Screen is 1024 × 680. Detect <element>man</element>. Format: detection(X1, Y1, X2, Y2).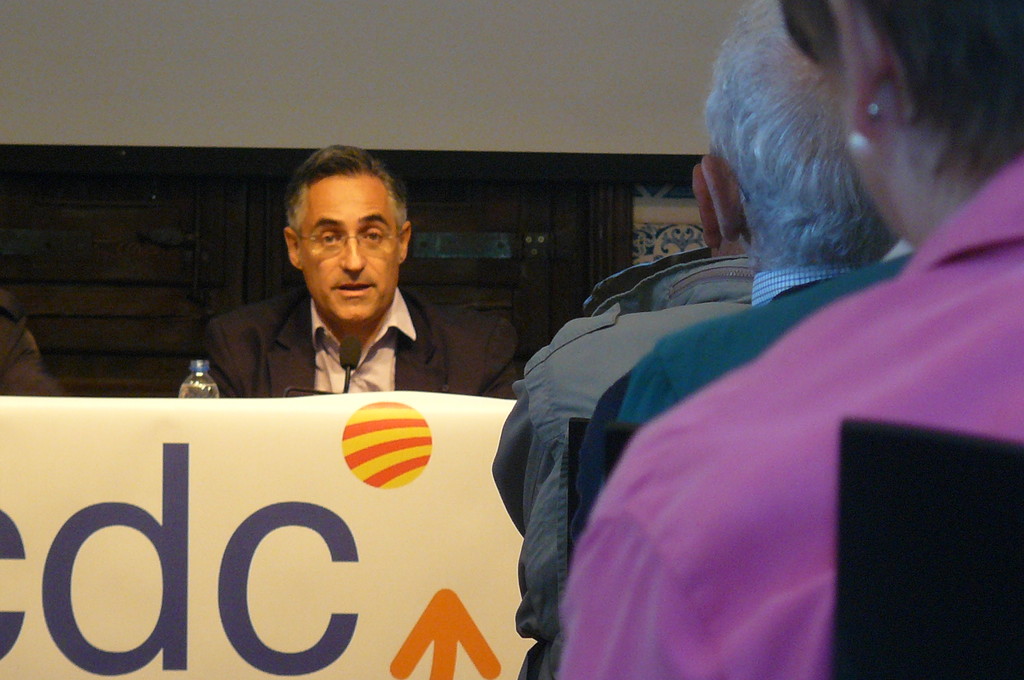
detection(194, 151, 521, 407).
